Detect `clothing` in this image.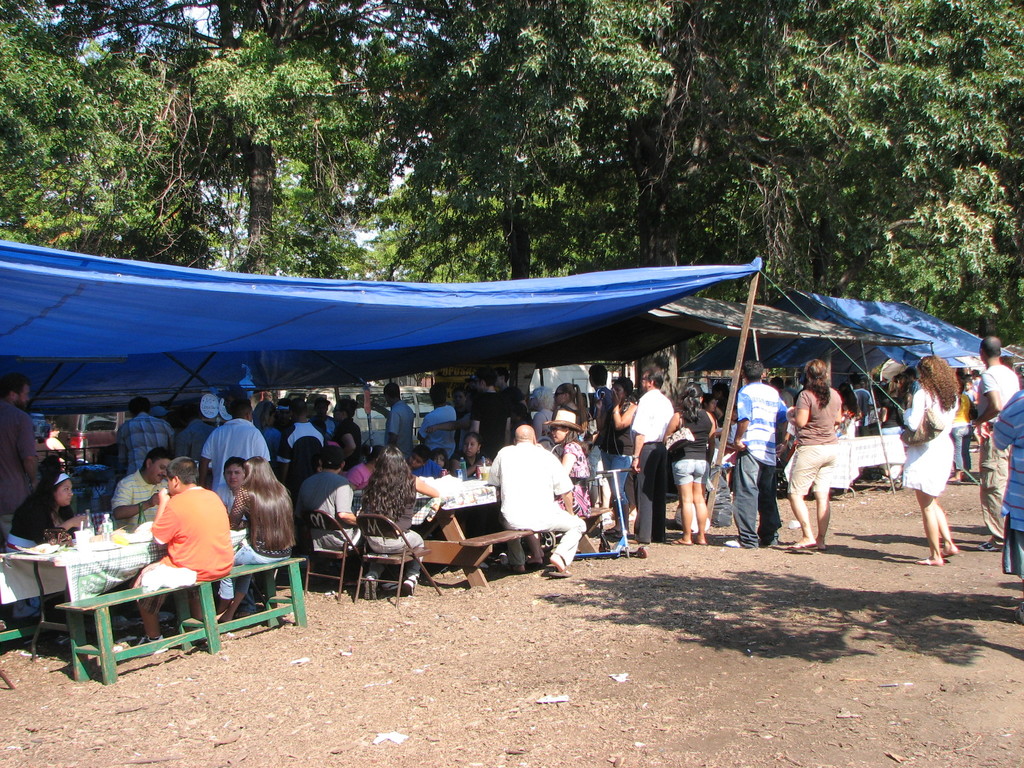
Detection: (976, 364, 1014, 540).
